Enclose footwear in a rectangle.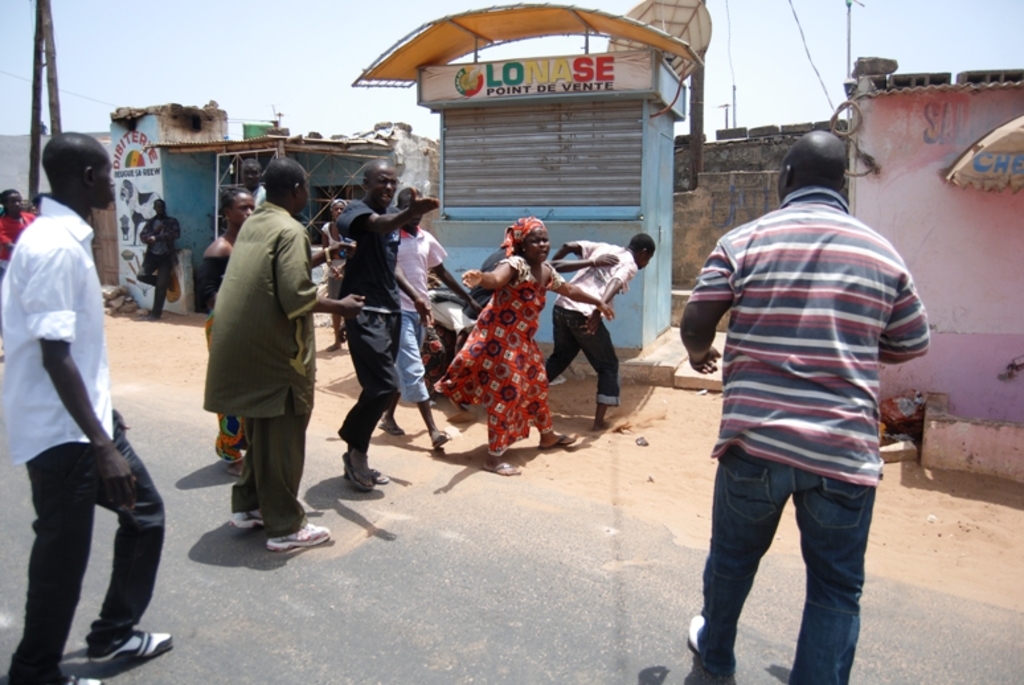
box(213, 439, 242, 475).
